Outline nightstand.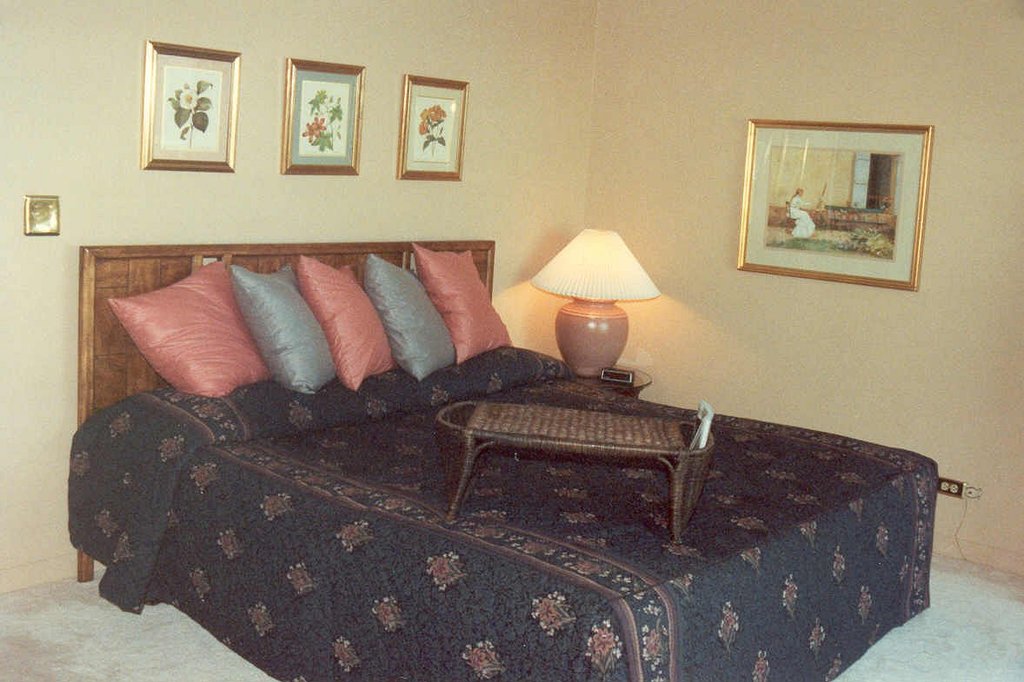
Outline: select_region(579, 372, 650, 397).
